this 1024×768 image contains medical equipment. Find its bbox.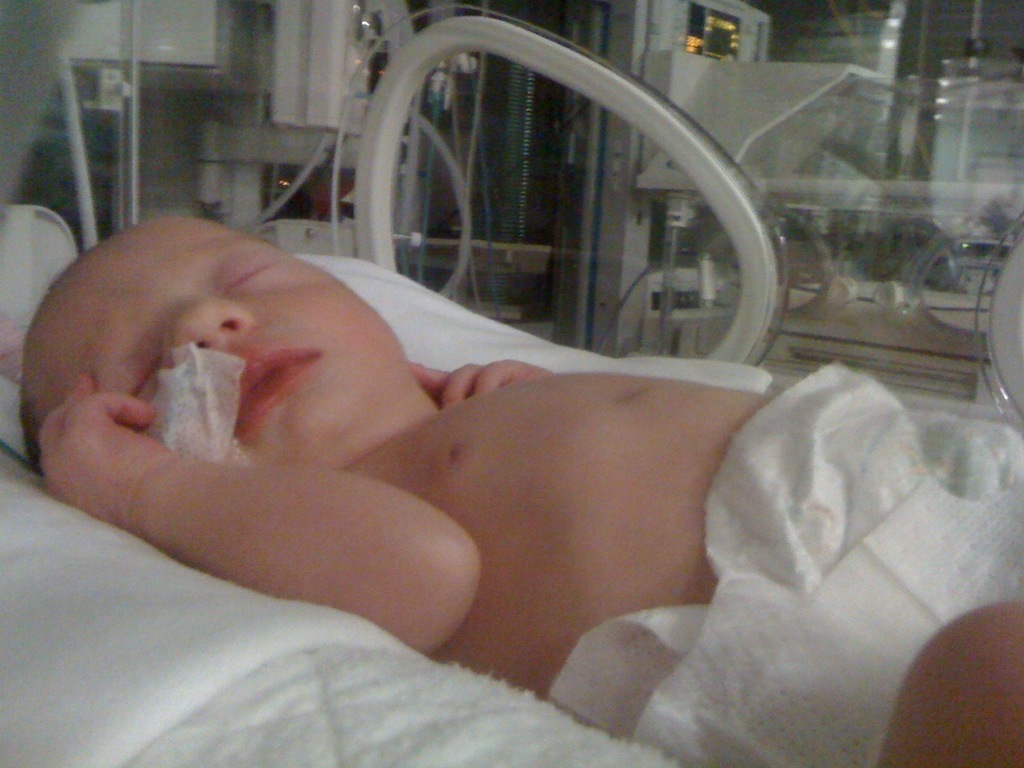
left=549, top=0, right=776, bottom=364.
